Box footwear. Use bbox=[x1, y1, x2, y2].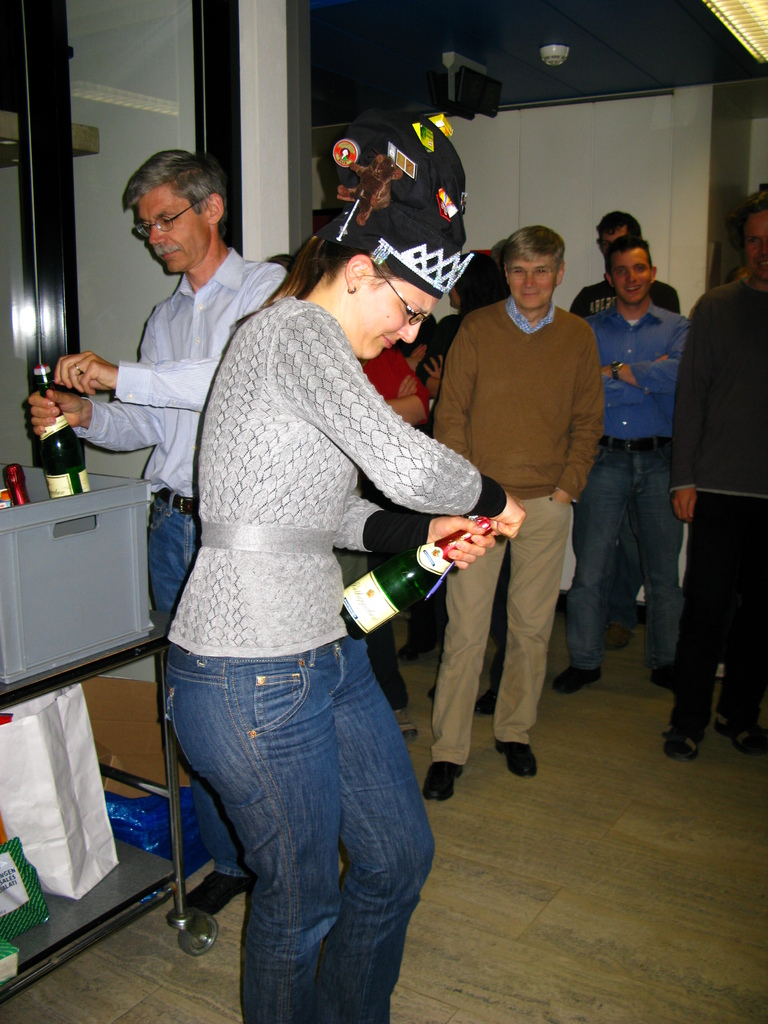
bbox=[660, 713, 715, 764].
